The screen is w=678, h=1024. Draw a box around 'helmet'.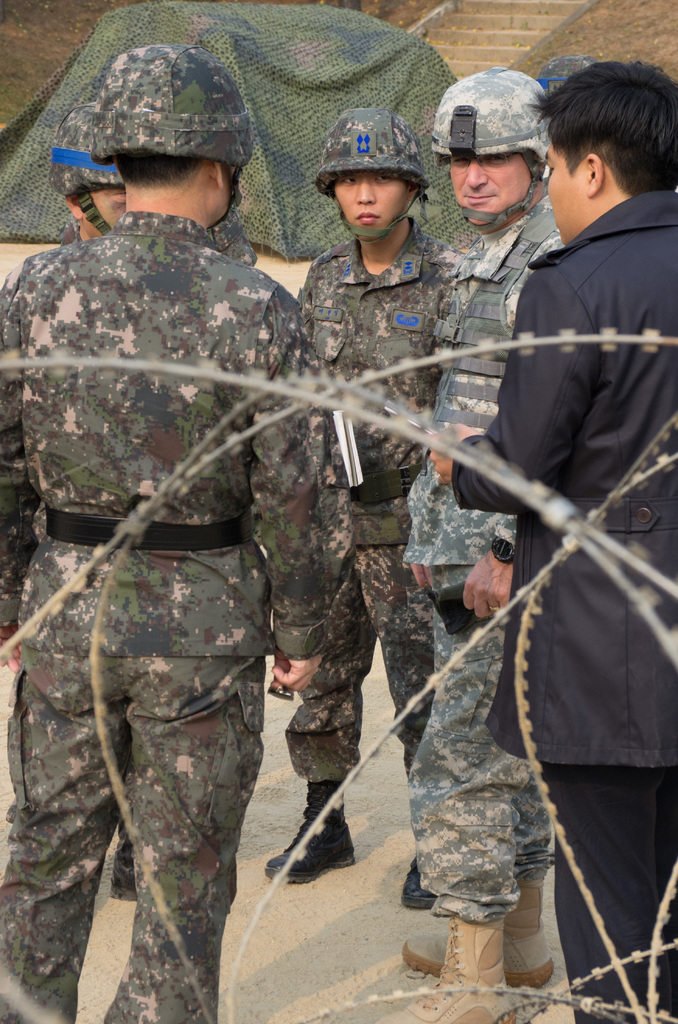
bbox=(430, 63, 547, 227).
